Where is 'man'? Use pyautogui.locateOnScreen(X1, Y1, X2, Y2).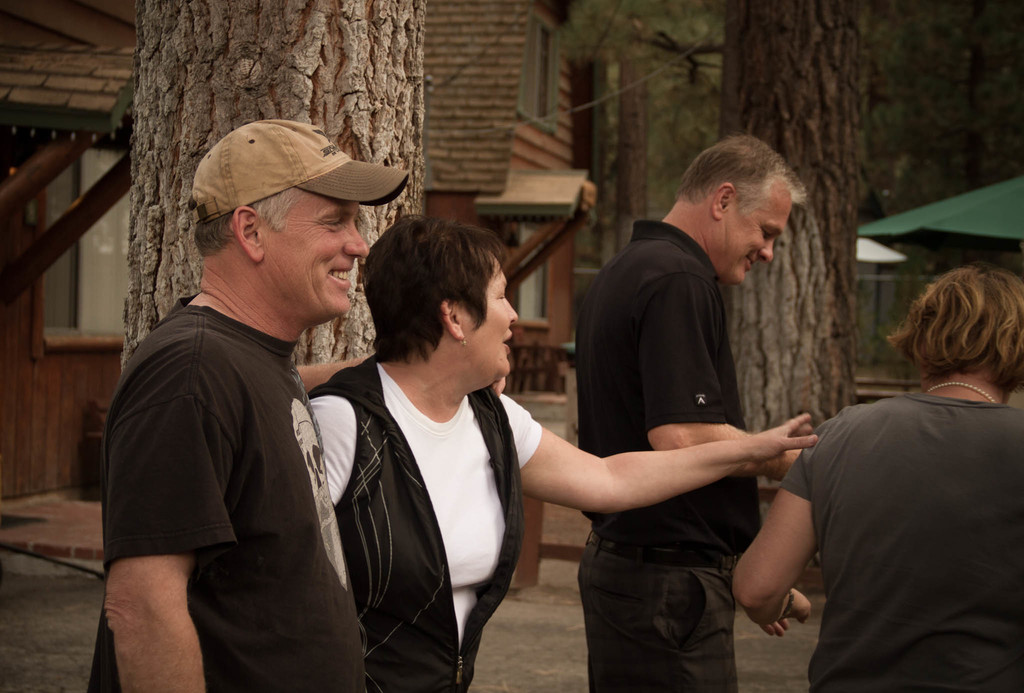
pyautogui.locateOnScreen(576, 132, 810, 692).
